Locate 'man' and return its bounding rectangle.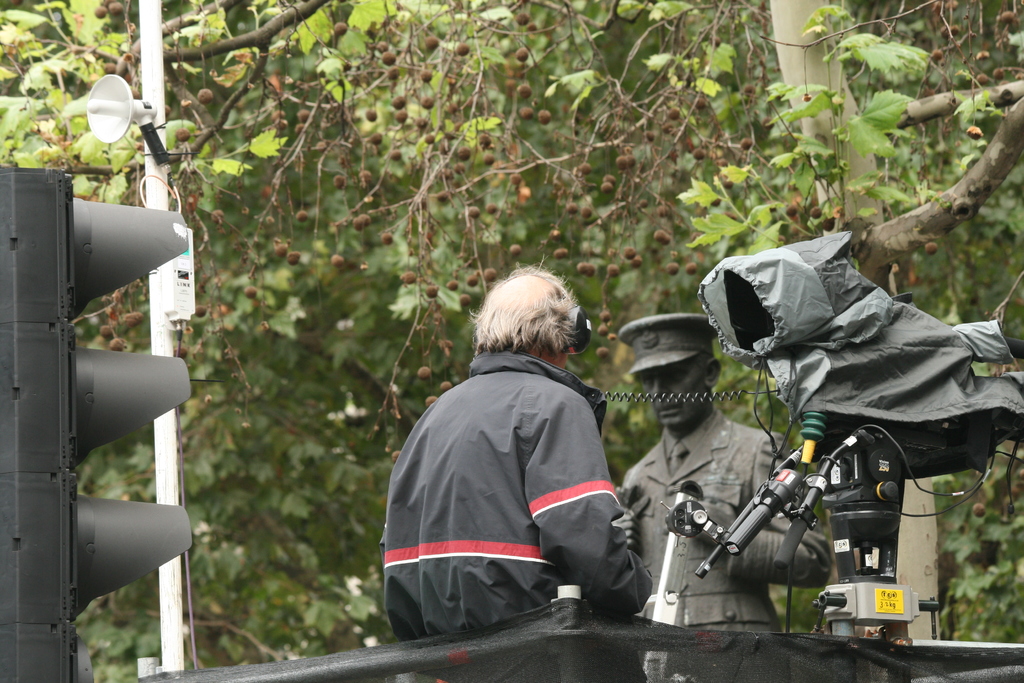
(388, 271, 661, 658).
